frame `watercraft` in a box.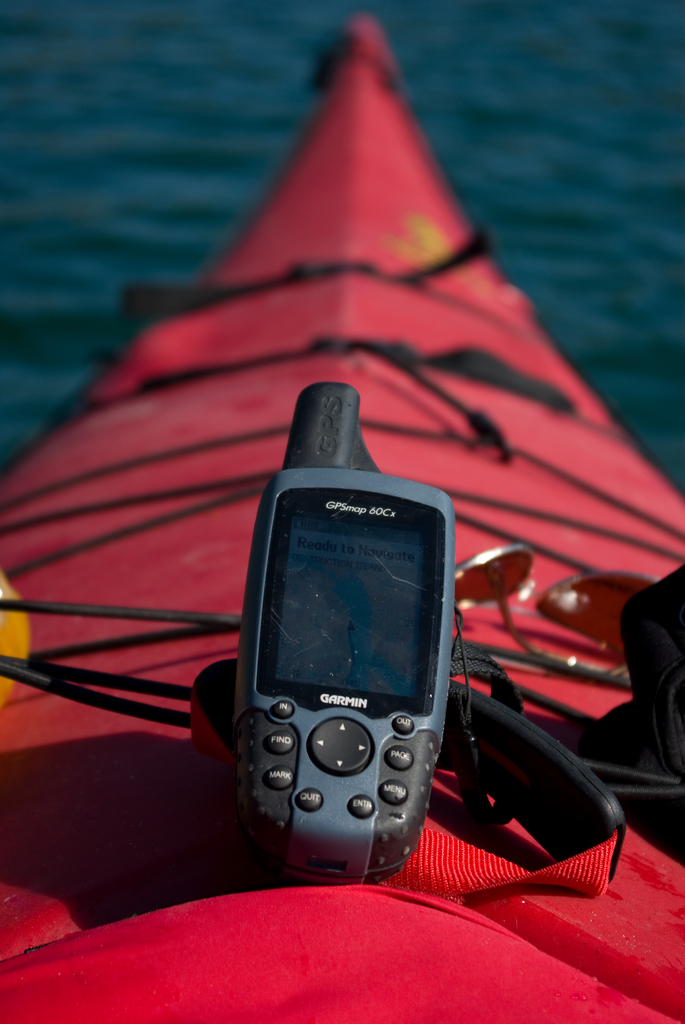
detection(0, 4, 680, 1023).
